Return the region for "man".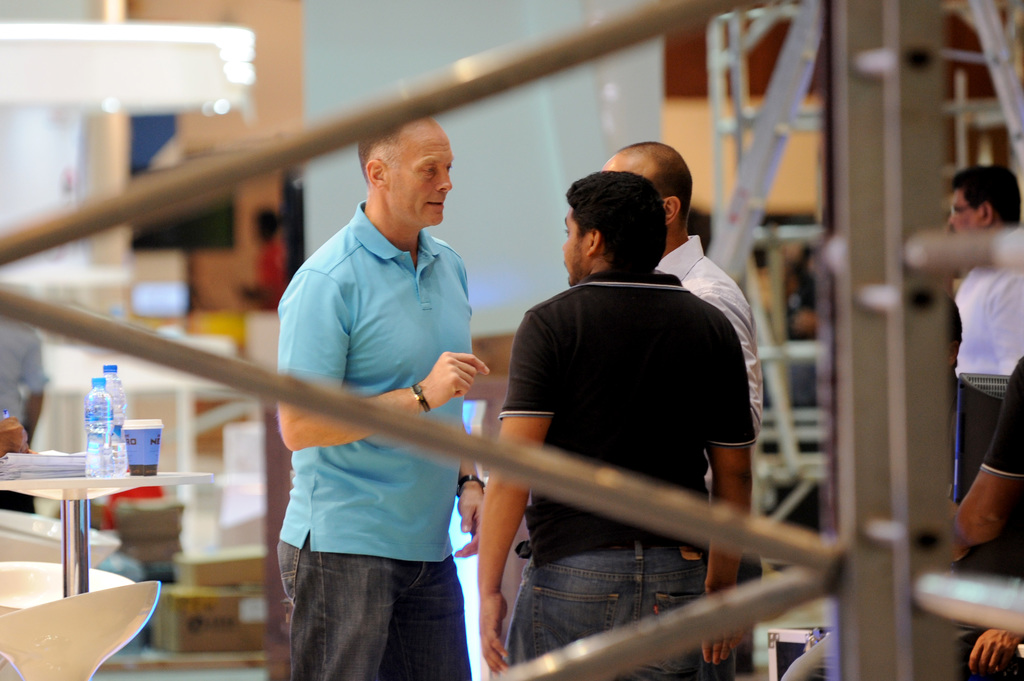
[943, 163, 1016, 520].
